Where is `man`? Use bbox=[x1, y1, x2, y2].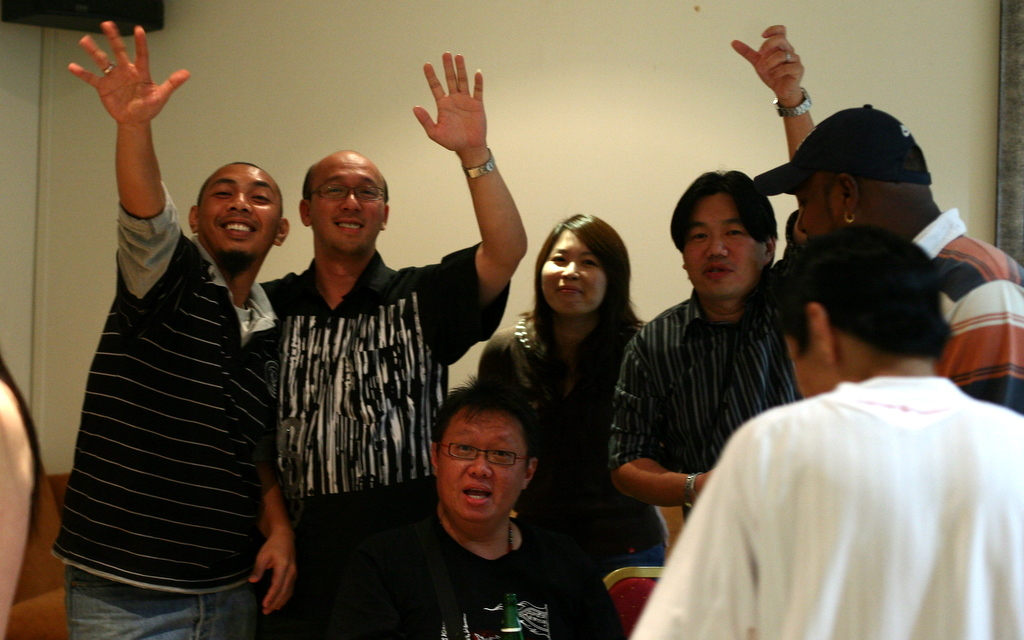
bbox=[612, 29, 838, 549].
